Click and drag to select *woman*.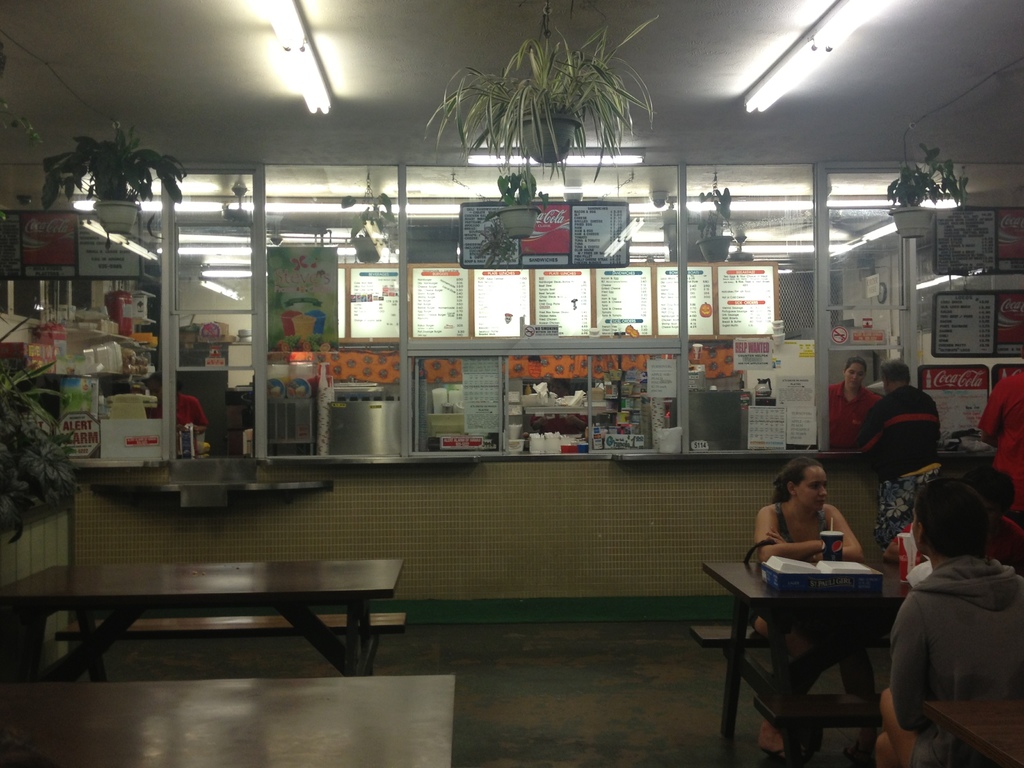
Selection: <bbox>818, 356, 887, 444</bbox>.
